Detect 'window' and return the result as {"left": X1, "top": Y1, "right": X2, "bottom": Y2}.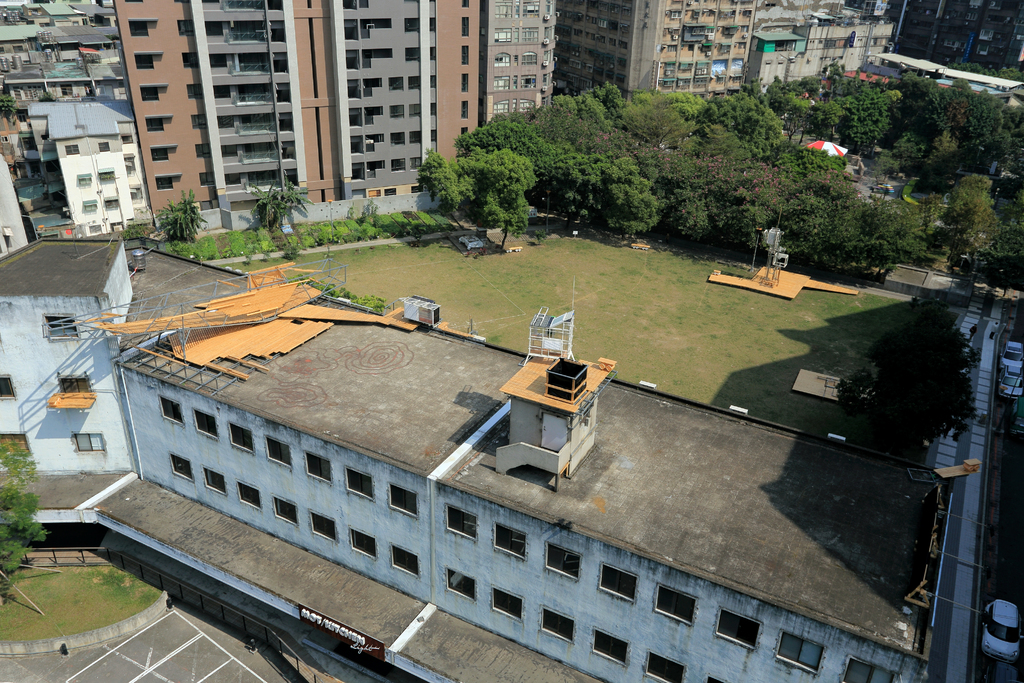
{"left": 404, "top": 47, "right": 420, "bottom": 63}.
